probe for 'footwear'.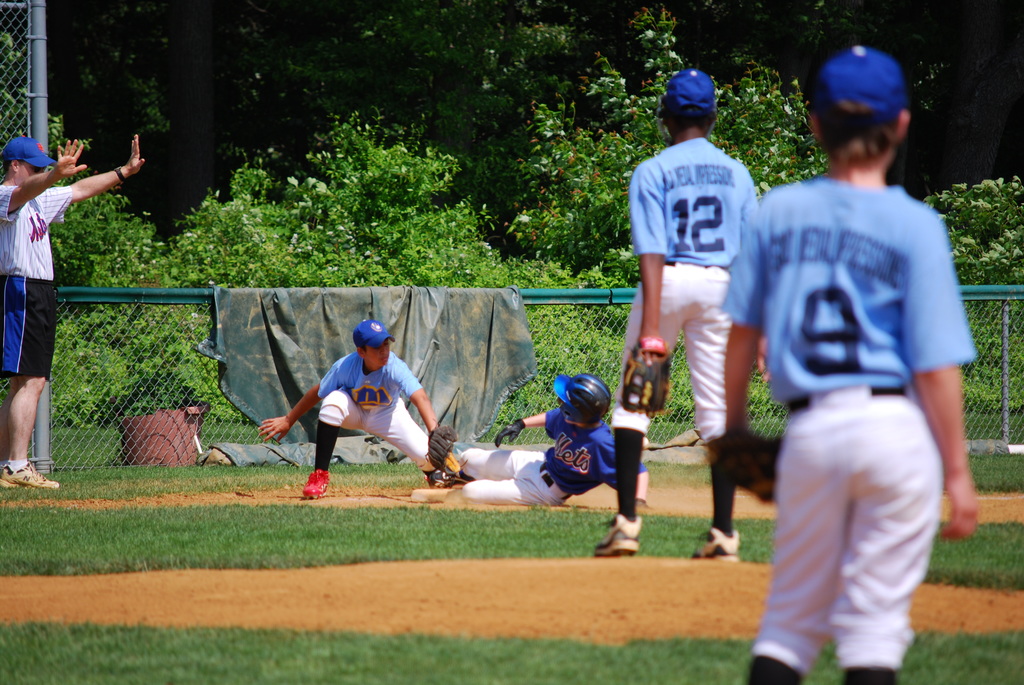
Probe result: (left=591, top=511, right=646, bottom=556).
